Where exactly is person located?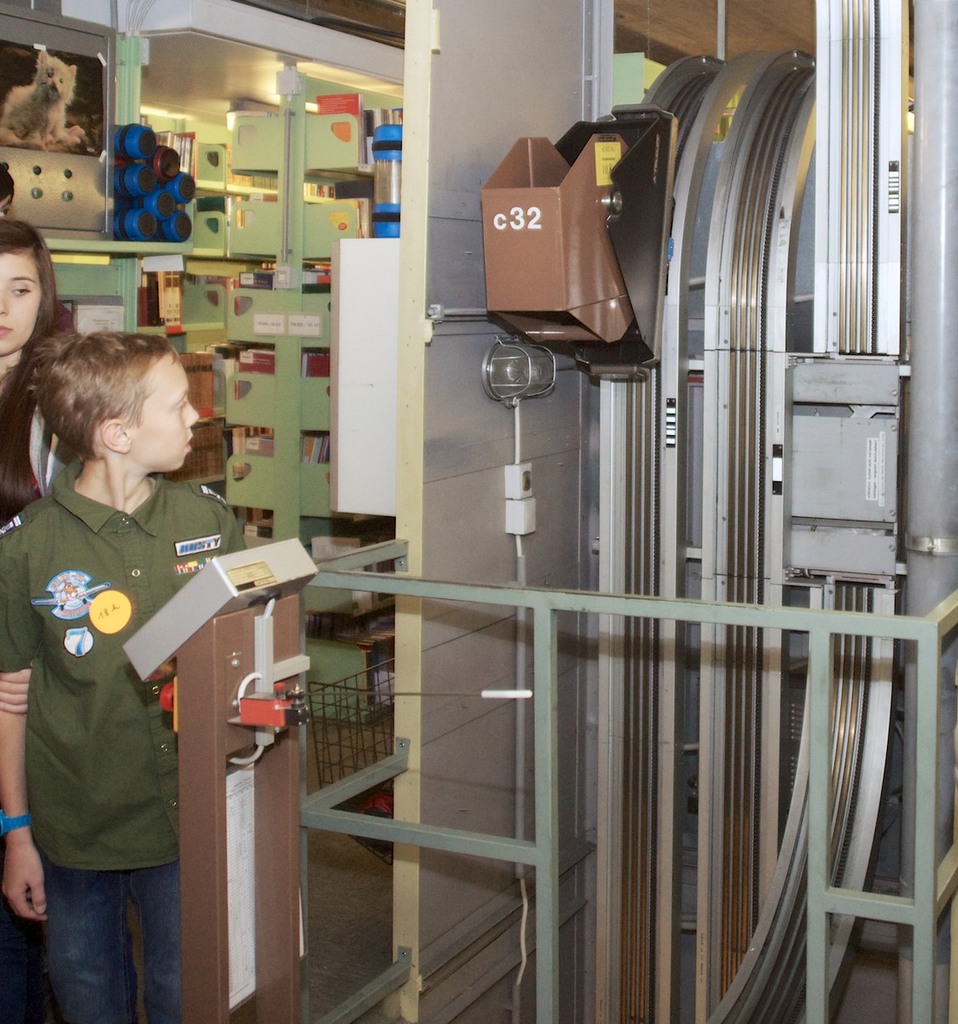
Its bounding box is <region>0, 219, 78, 520</region>.
